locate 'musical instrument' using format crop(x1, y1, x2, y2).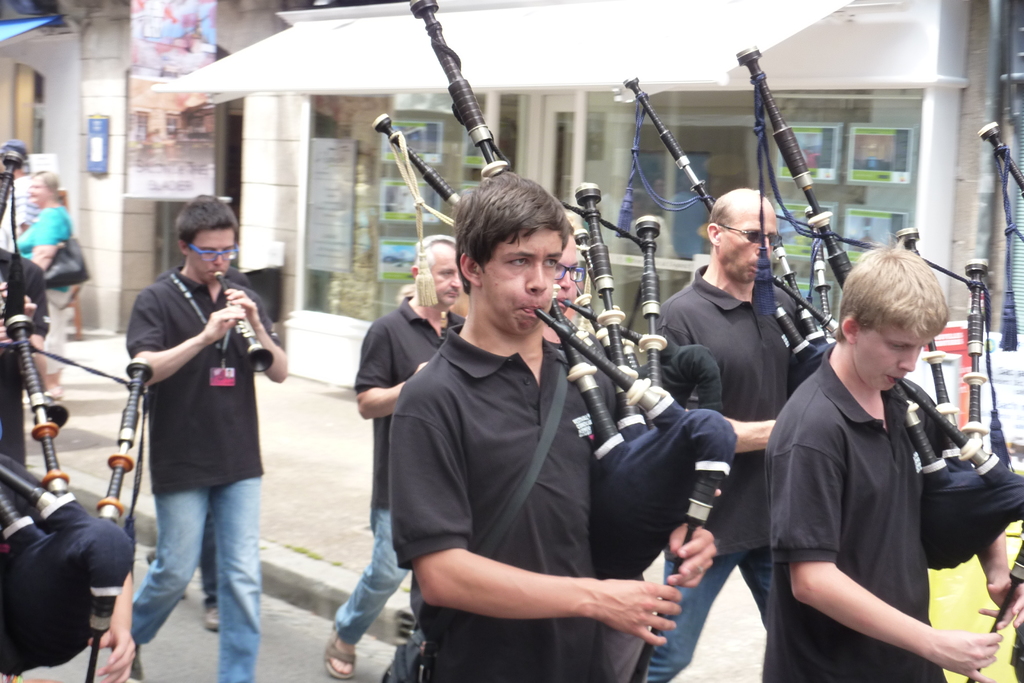
crop(401, 0, 741, 682).
